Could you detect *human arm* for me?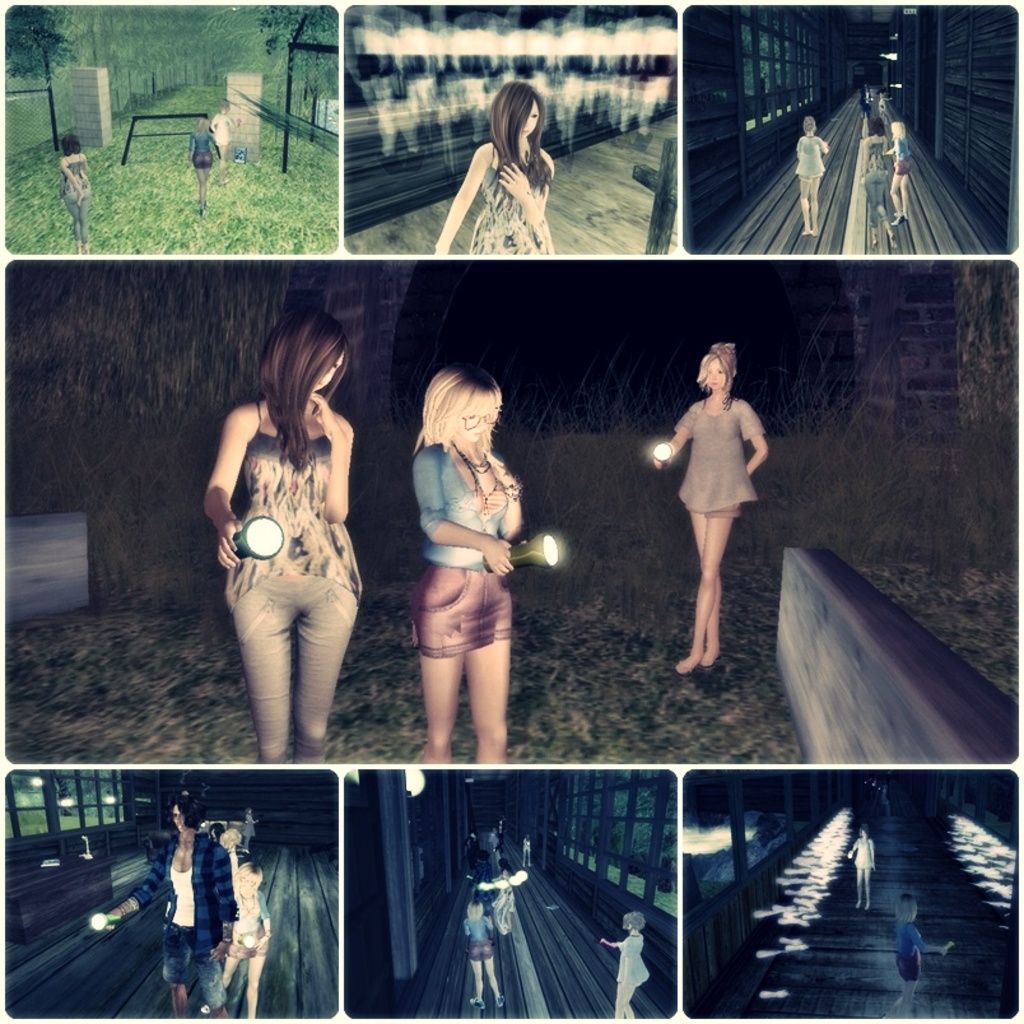
Detection result: BBox(741, 410, 781, 480).
